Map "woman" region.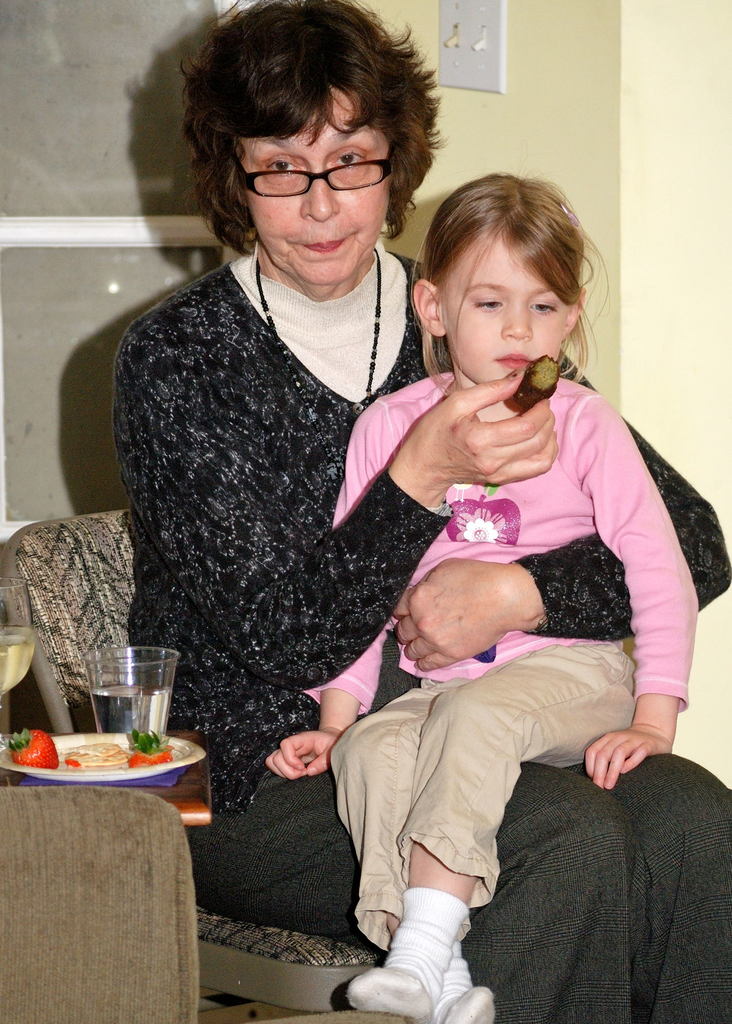
Mapped to pyautogui.locateOnScreen(121, 0, 731, 1023).
